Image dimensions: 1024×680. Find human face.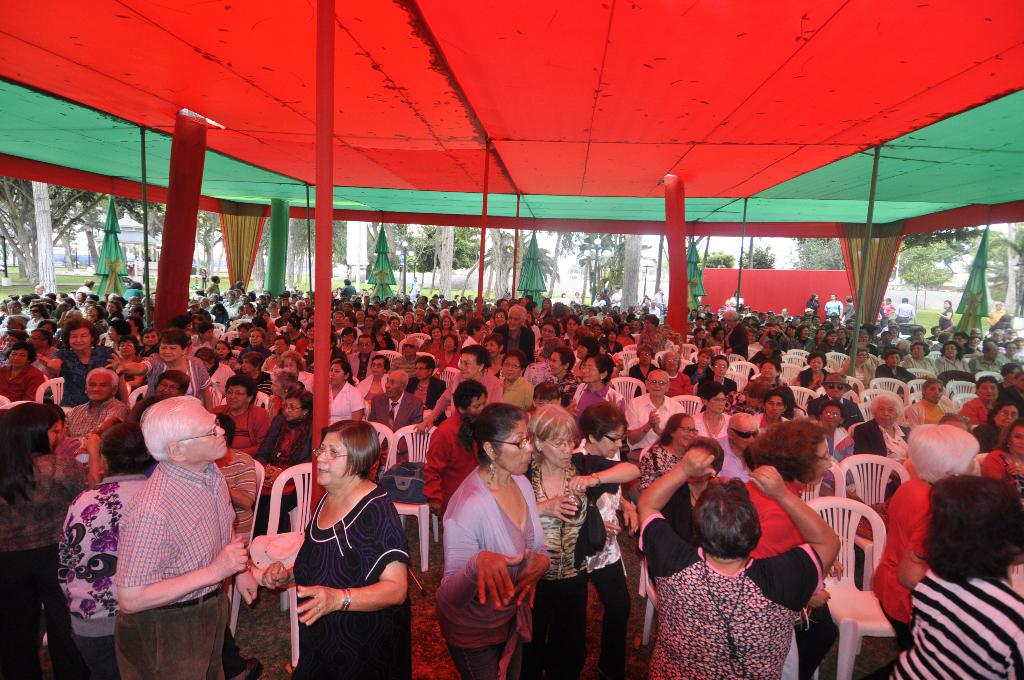
{"left": 442, "top": 335, "right": 454, "bottom": 351}.
